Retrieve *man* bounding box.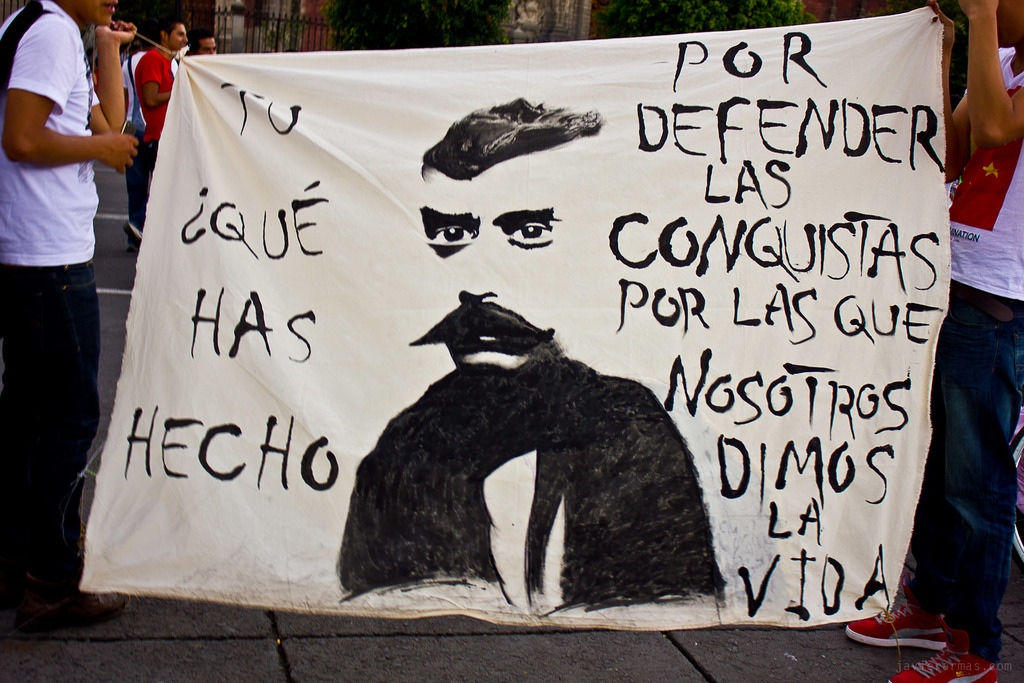
Bounding box: 334, 99, 729, 616.
